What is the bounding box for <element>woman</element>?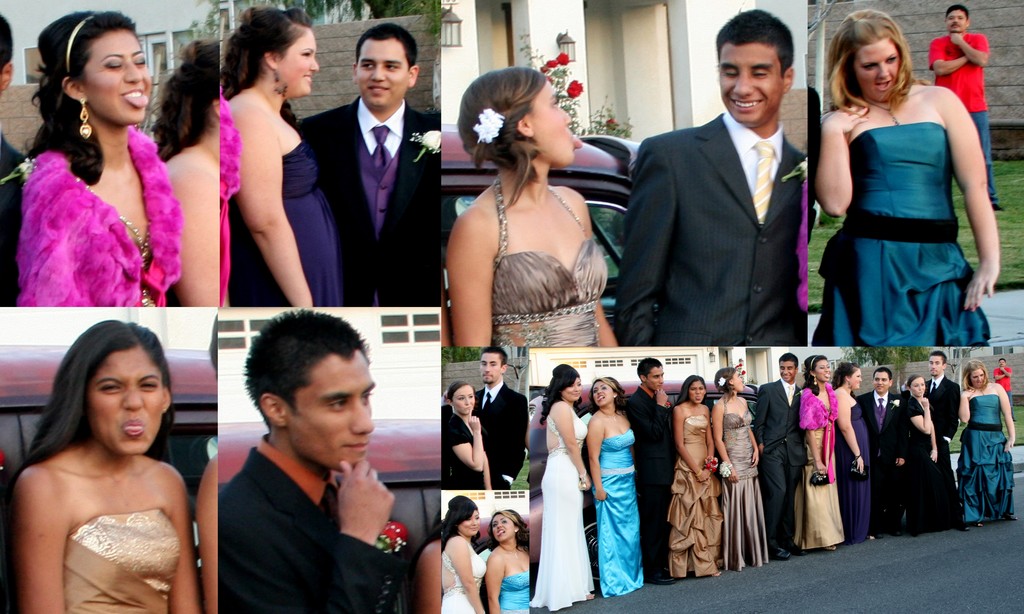
detection(666, 376, 724, 581).
